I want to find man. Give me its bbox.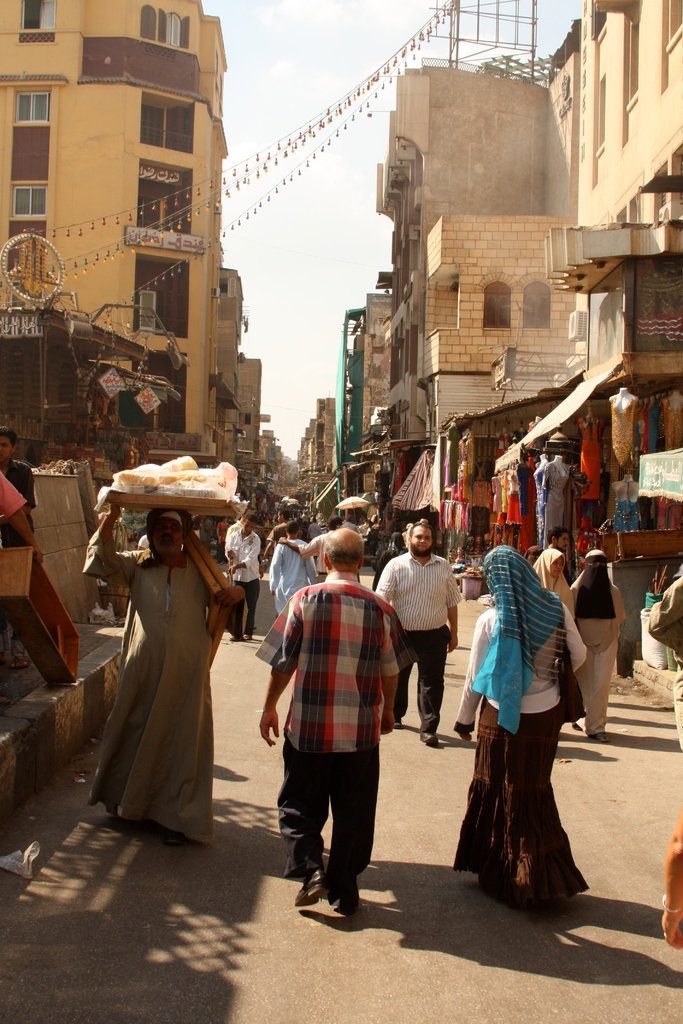
229, 515, 260, 634.
